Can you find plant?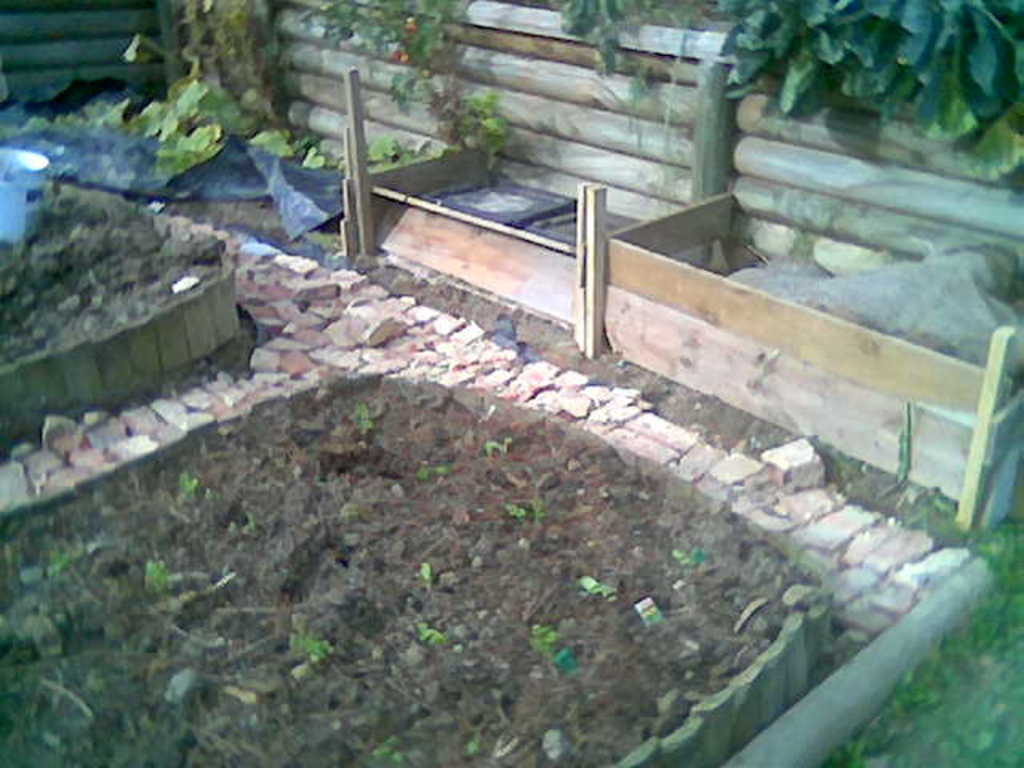
Yes, bounding box: left=419, top=627, right=454, bottom=645.
